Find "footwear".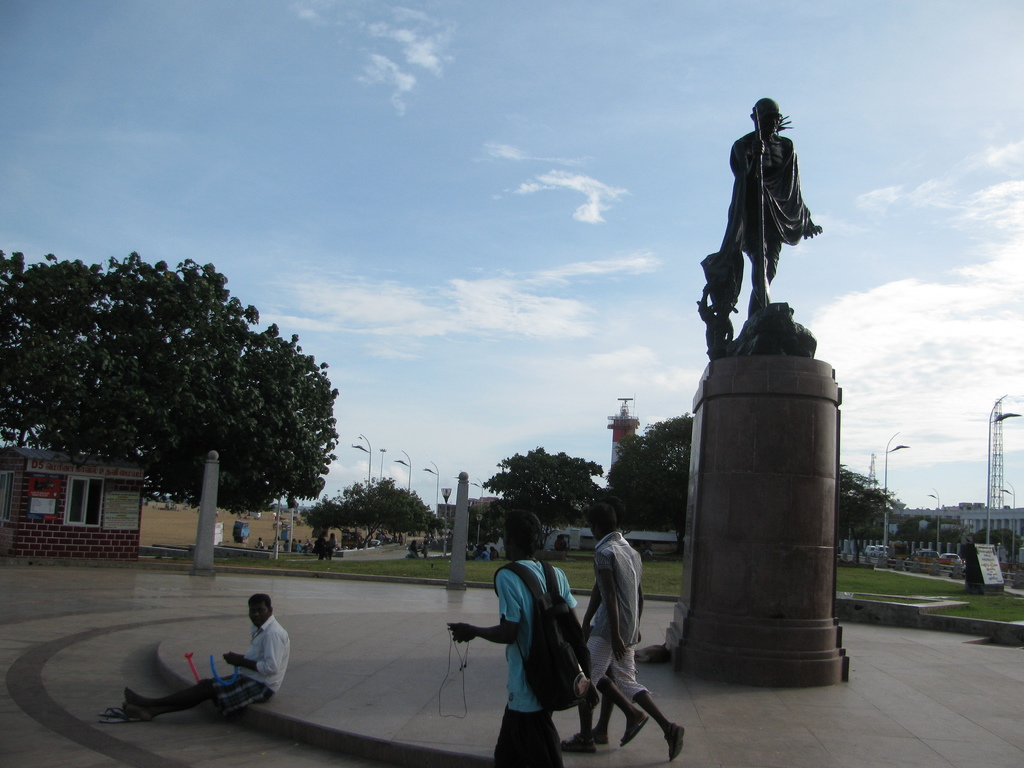
bbox=[585, 723, 611, 744].
